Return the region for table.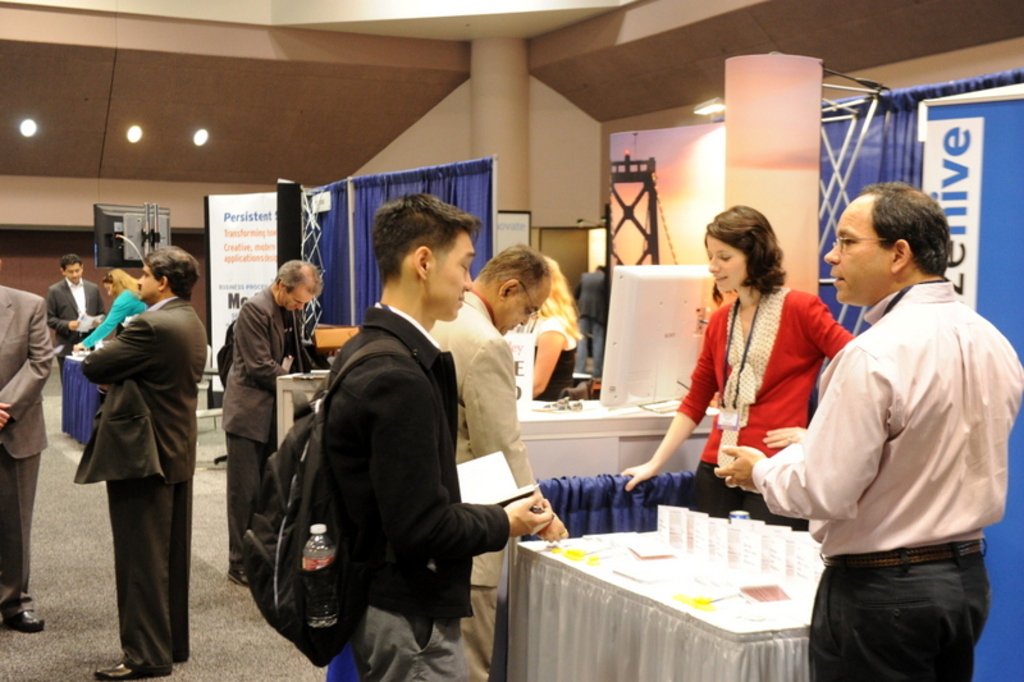
box=[506, 544, 823, 681].
